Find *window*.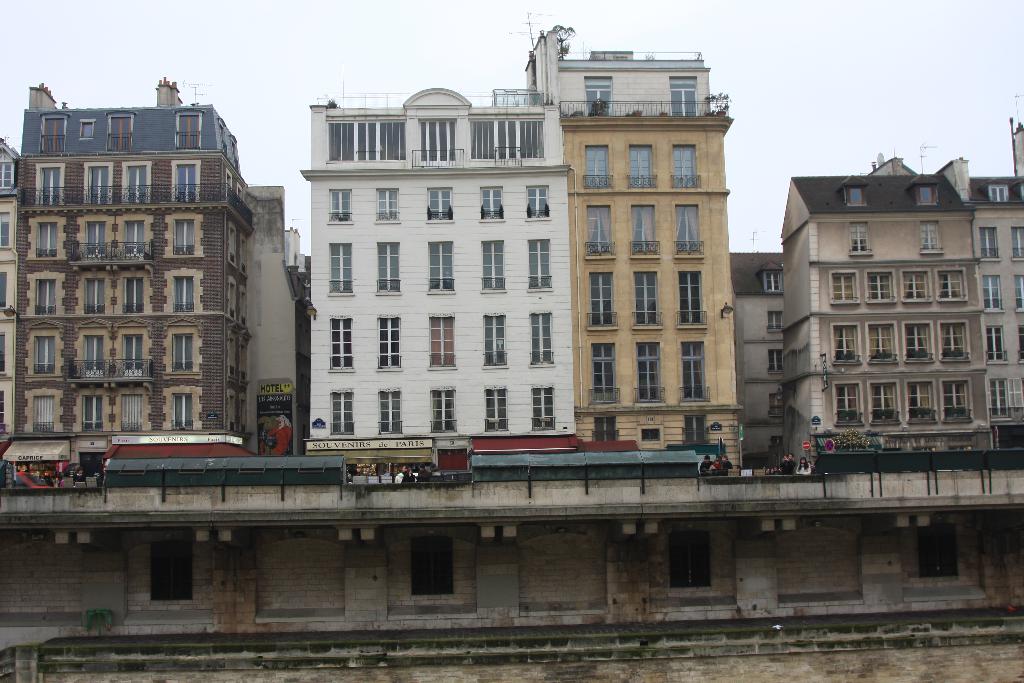
830:270:858:303.
